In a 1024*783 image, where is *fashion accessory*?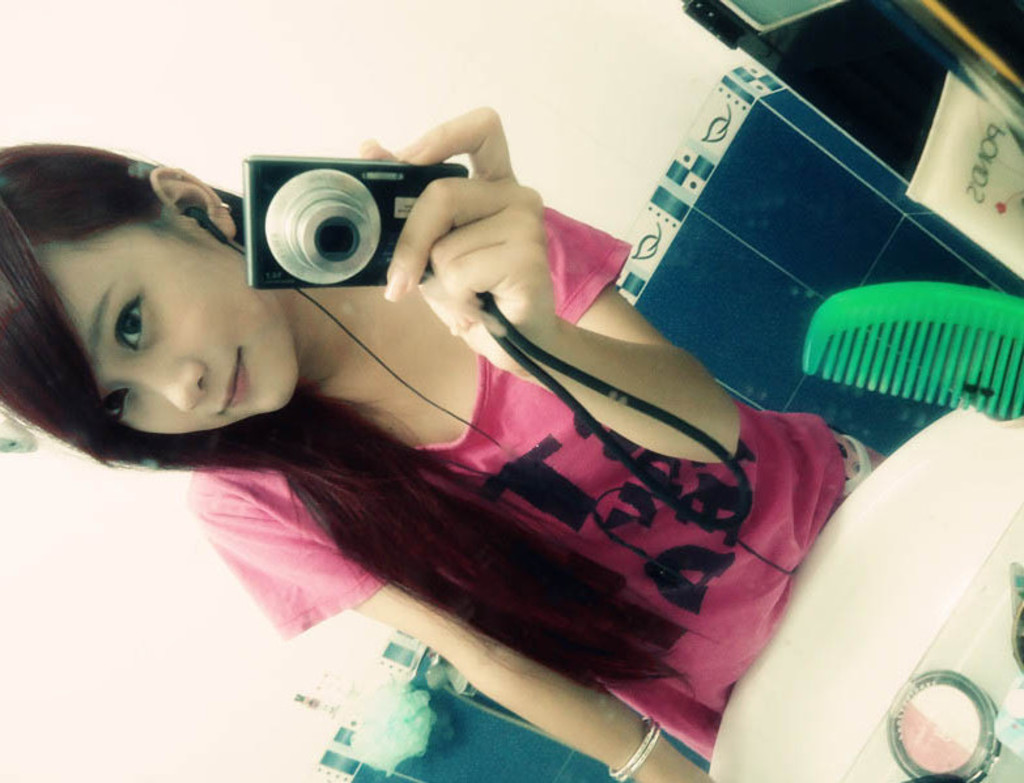
BBox(1006, 559, 1023, 680).
